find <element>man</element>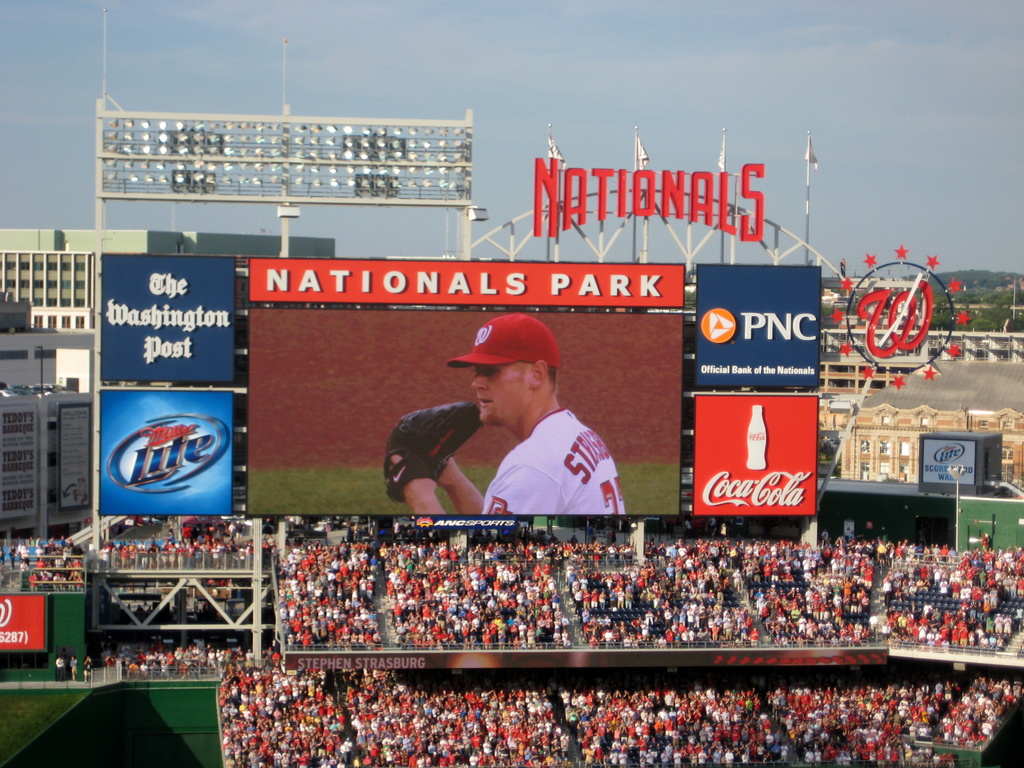
box=[408, 330, 630, 534]
